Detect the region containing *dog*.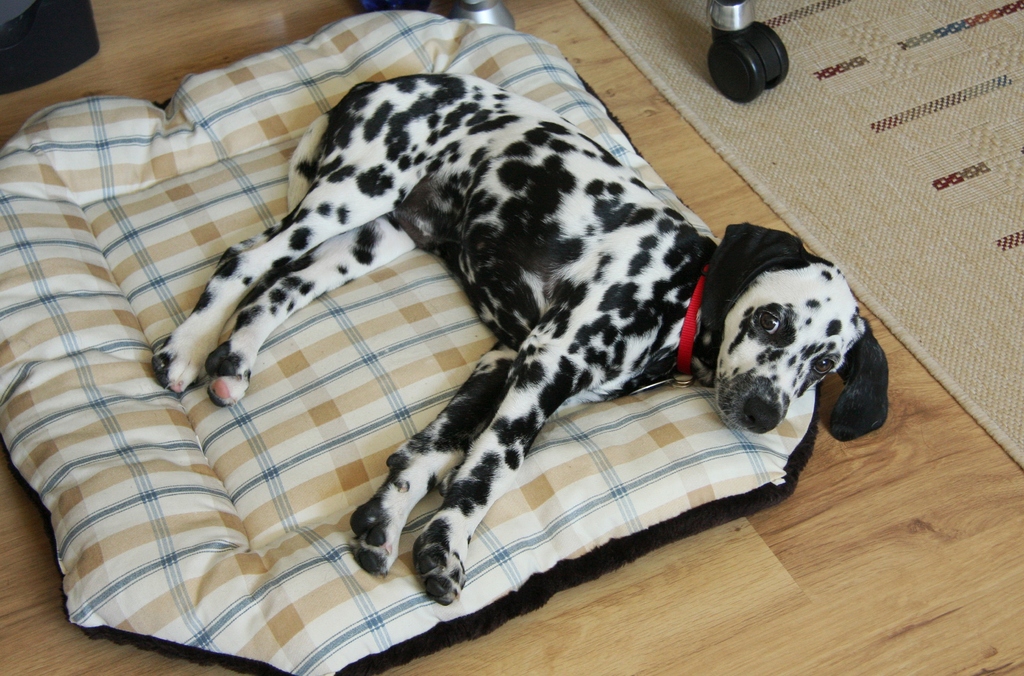
left=154, top=74, right=891, bottom=606.
